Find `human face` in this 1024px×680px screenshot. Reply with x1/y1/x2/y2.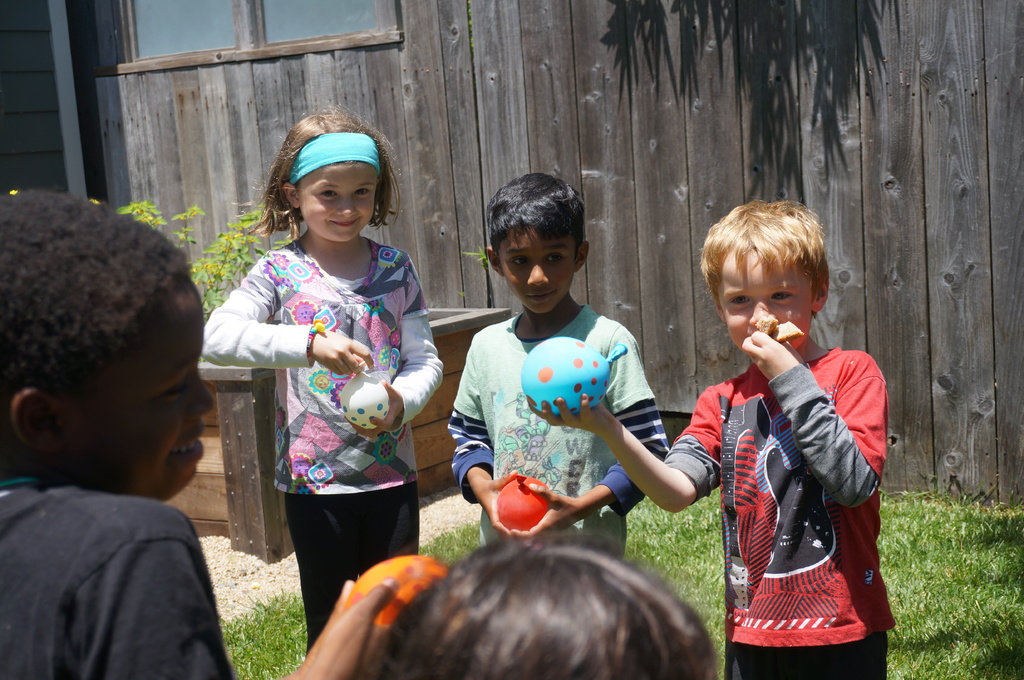
58/282/214/500.
